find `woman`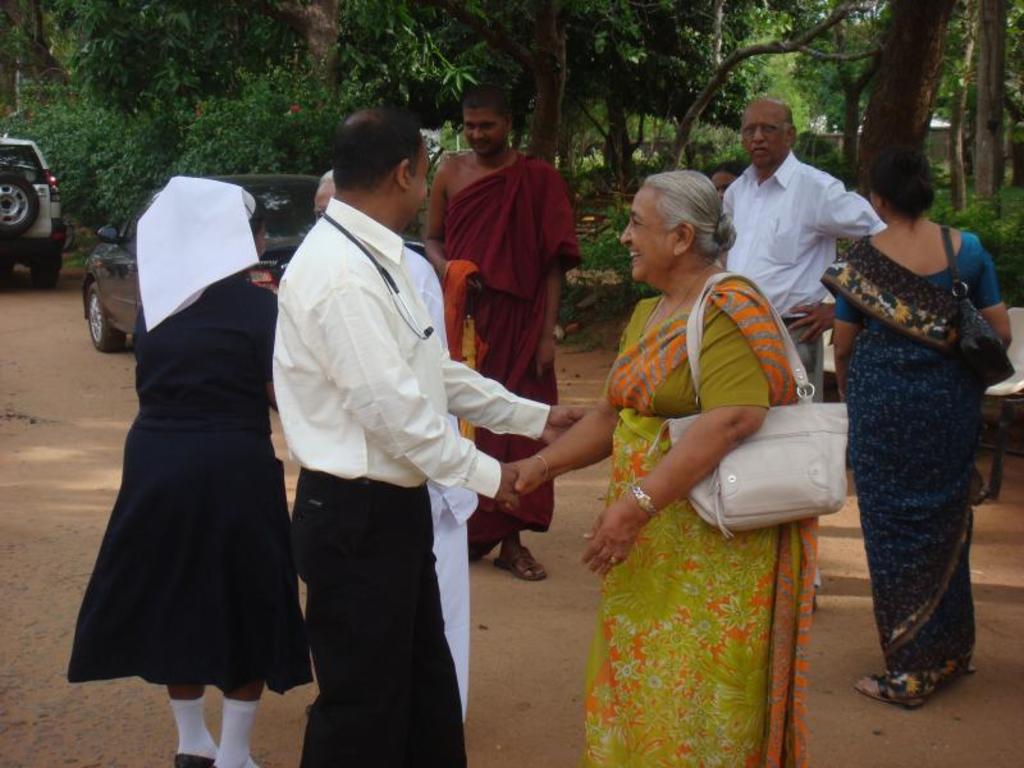
region(827, 125, 1005, 712)
